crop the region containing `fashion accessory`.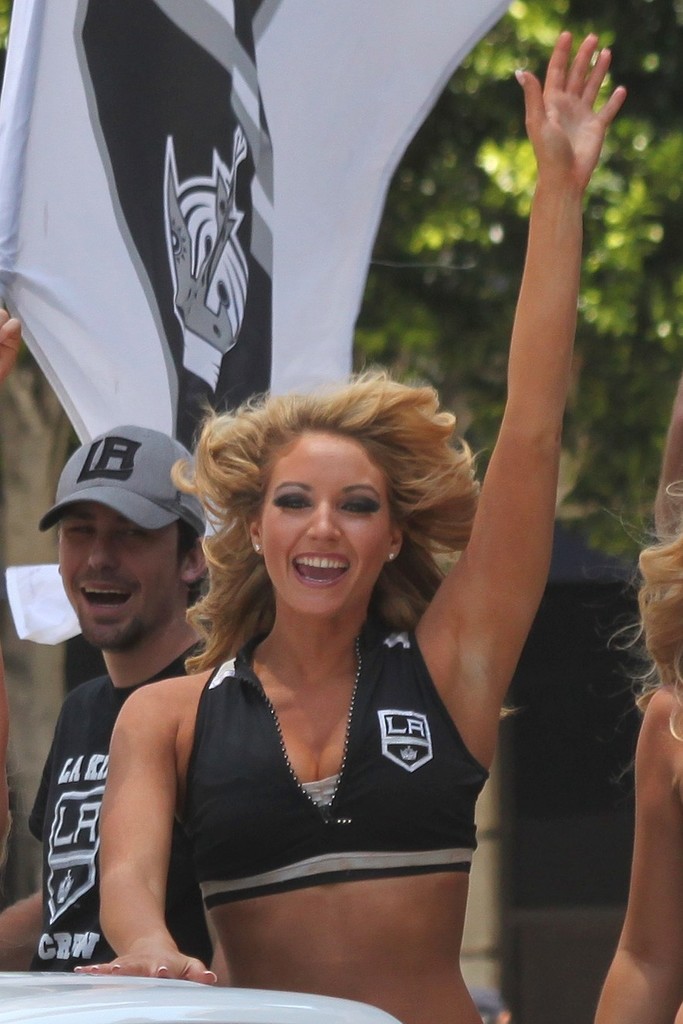
Crop region: {"left": 42, "top": 428, "right": 202, "bottom": 533}.
